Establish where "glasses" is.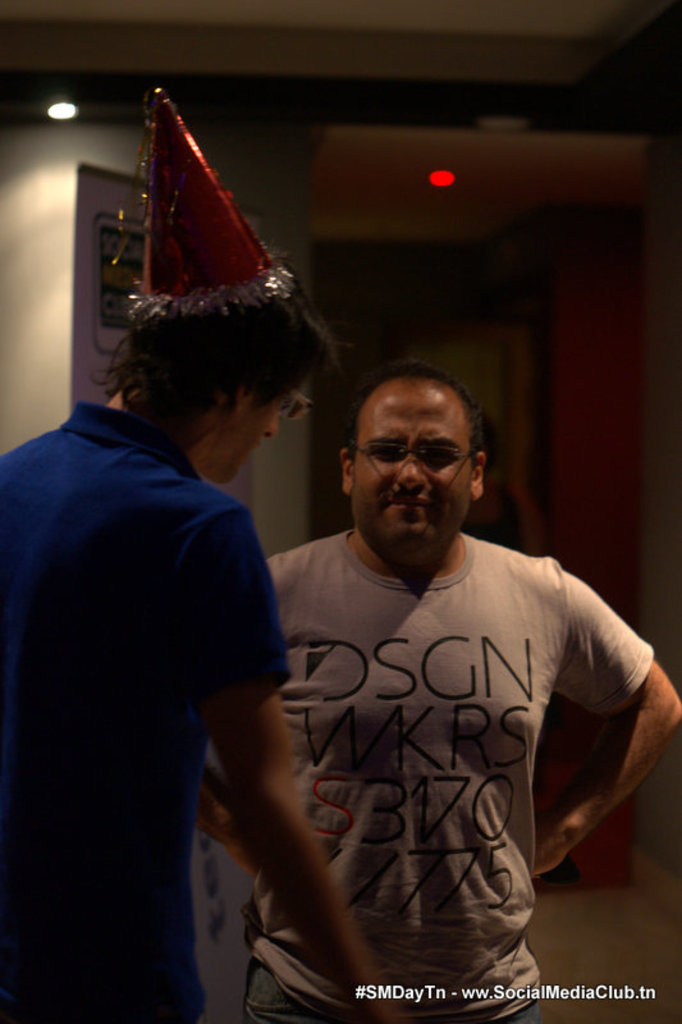
Established at 348,436,485,481.
